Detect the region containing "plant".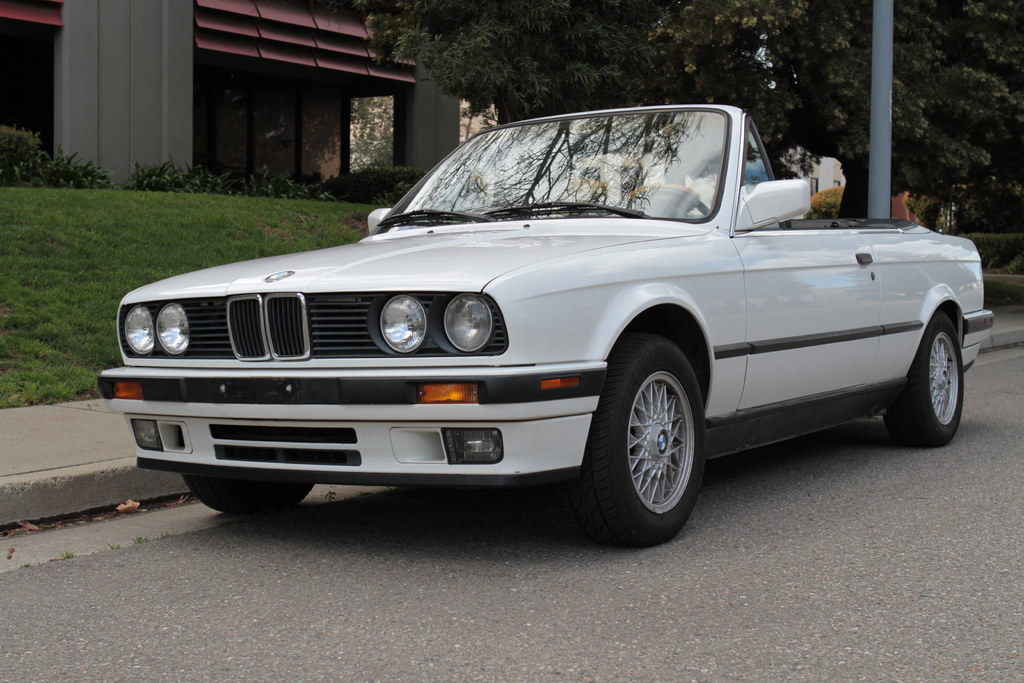
<bbox>333, 165, 447, 200</bbox>.
